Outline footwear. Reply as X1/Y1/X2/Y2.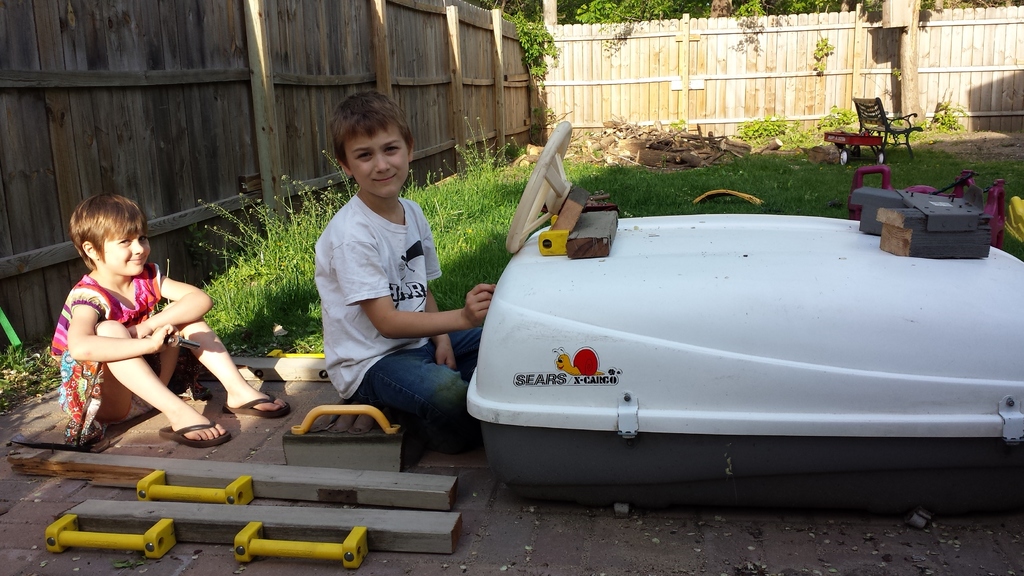
223/385/291/431.
